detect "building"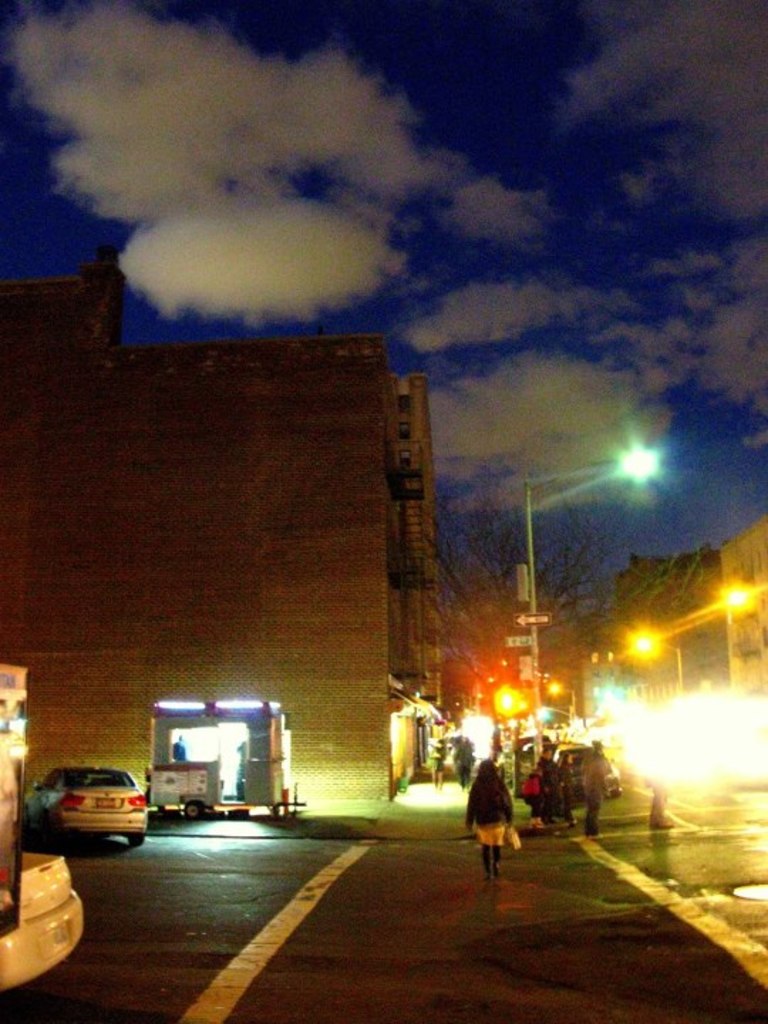
locate(0, 270, 437, 798)
